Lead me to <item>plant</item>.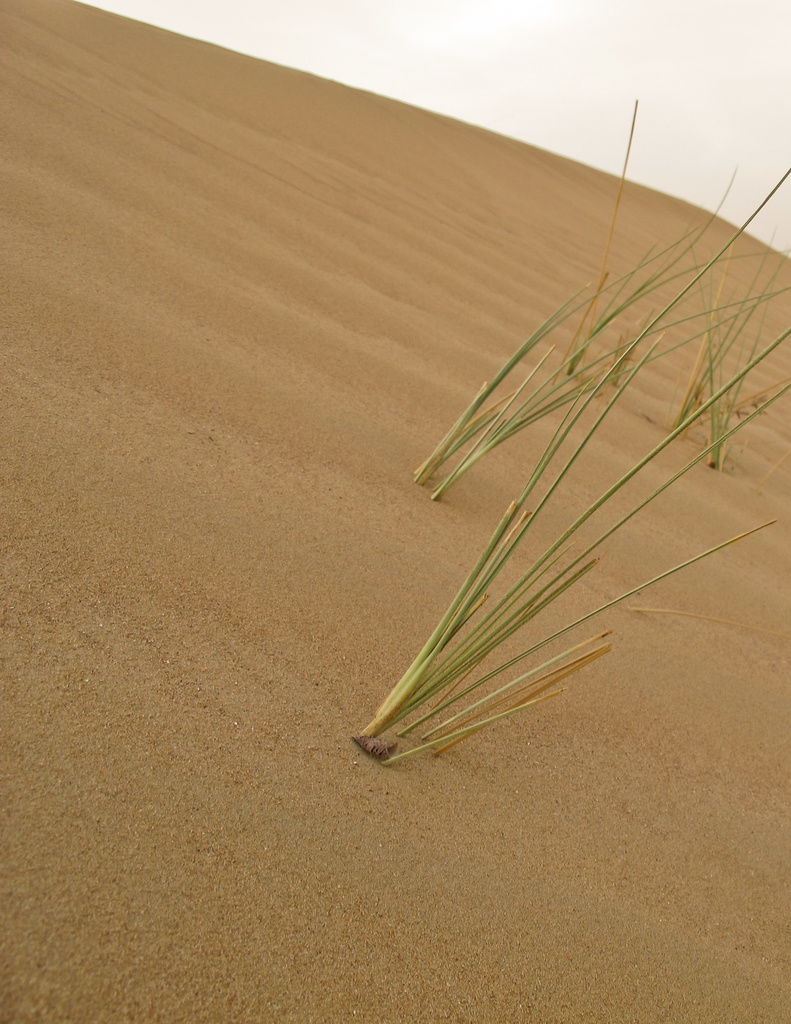
Lead to [left=559, top=88, right=790, bottom=378].
